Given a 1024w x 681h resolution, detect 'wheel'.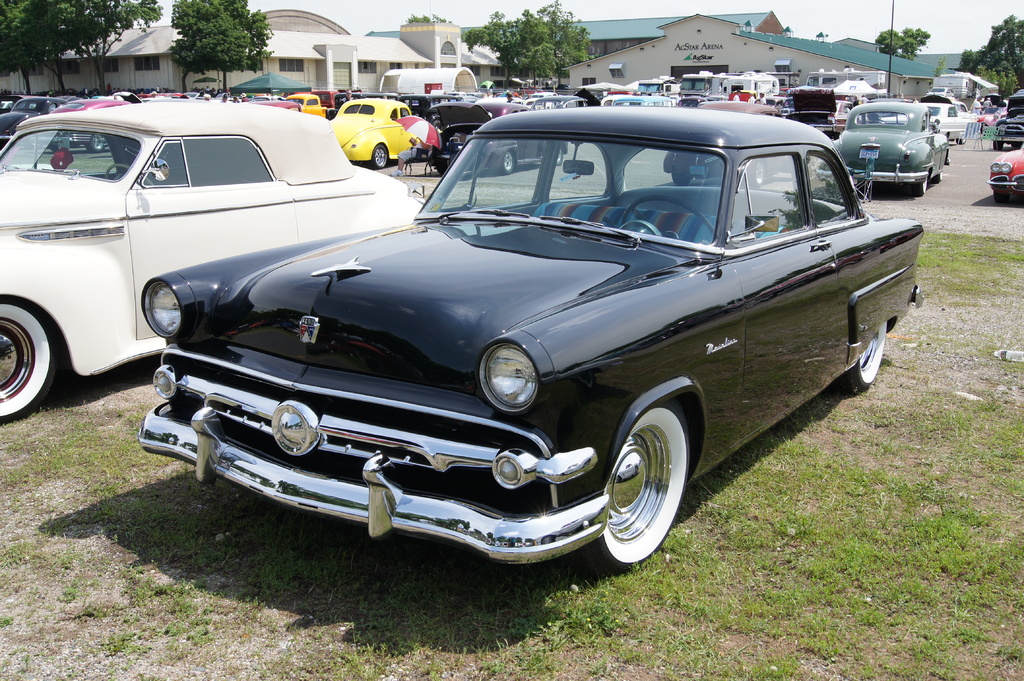
[x1=673, y1=173, x2=689, y2=186].
